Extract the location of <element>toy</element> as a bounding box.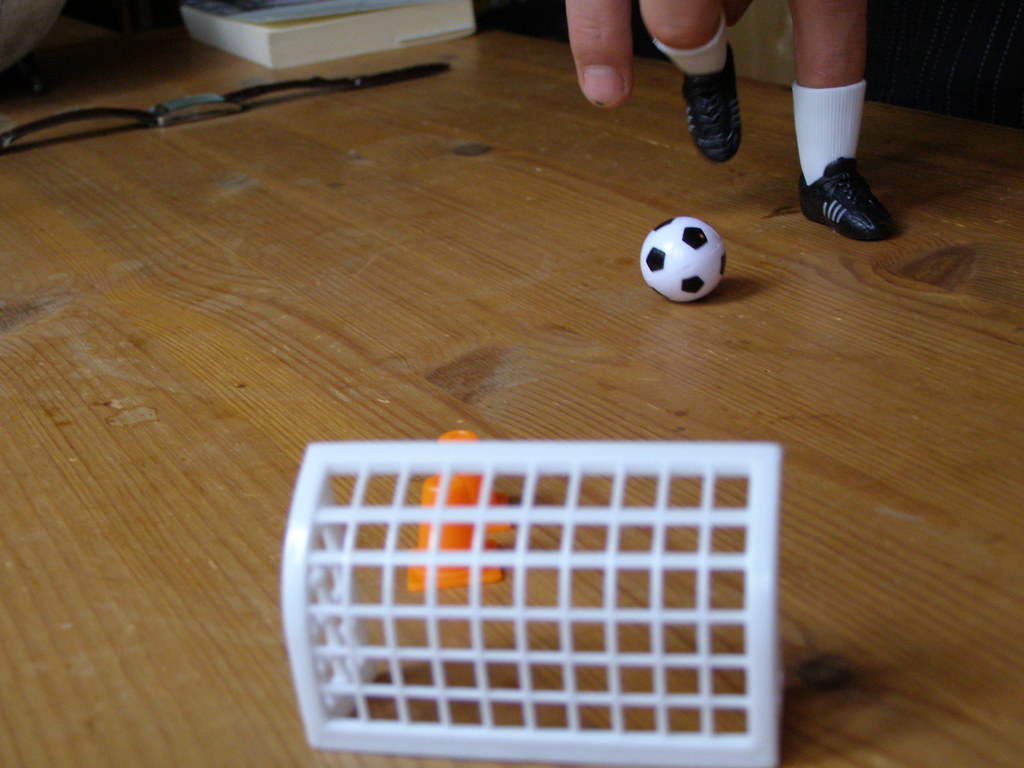
box=[408, 481, 505, 590].
